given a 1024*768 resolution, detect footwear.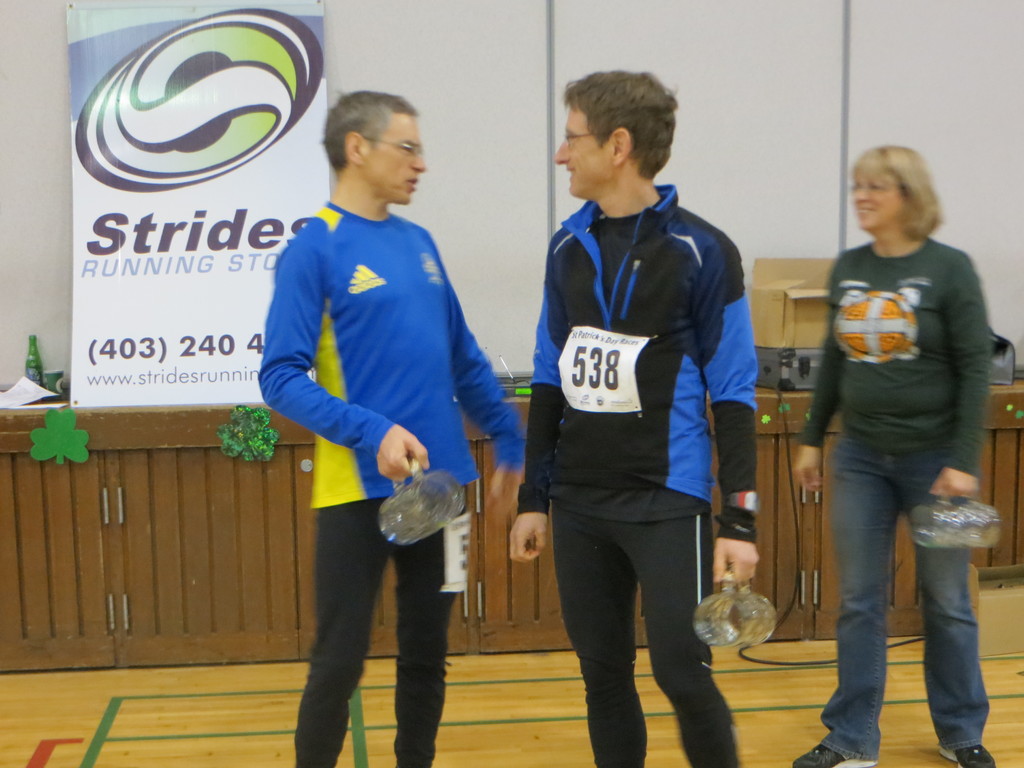
{"left": 931, "top": 735, "right": 996, "bottom": 767}.
